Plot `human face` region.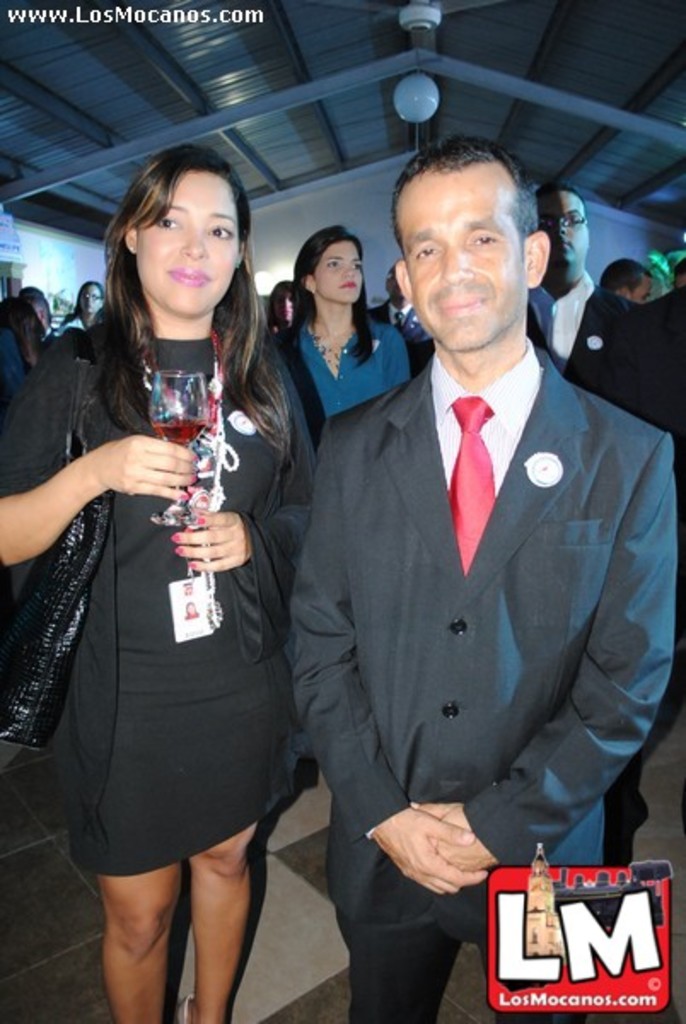
Plotted at bbox=[22, 287, 49, 328].
